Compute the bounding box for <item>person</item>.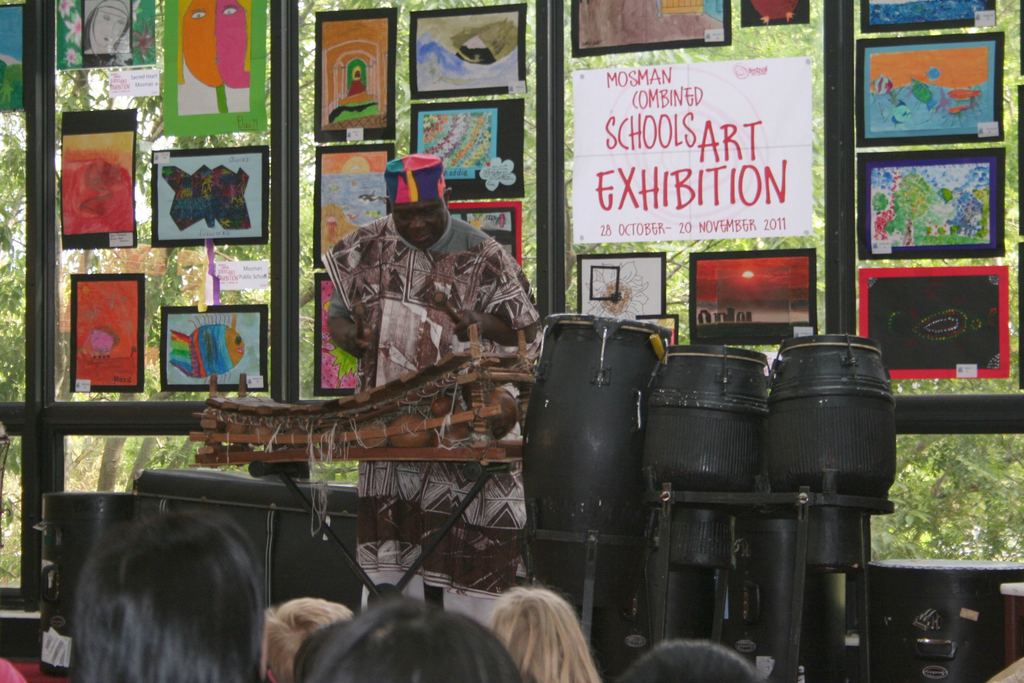
(left=322, top=154, right=536, bottom=430).
